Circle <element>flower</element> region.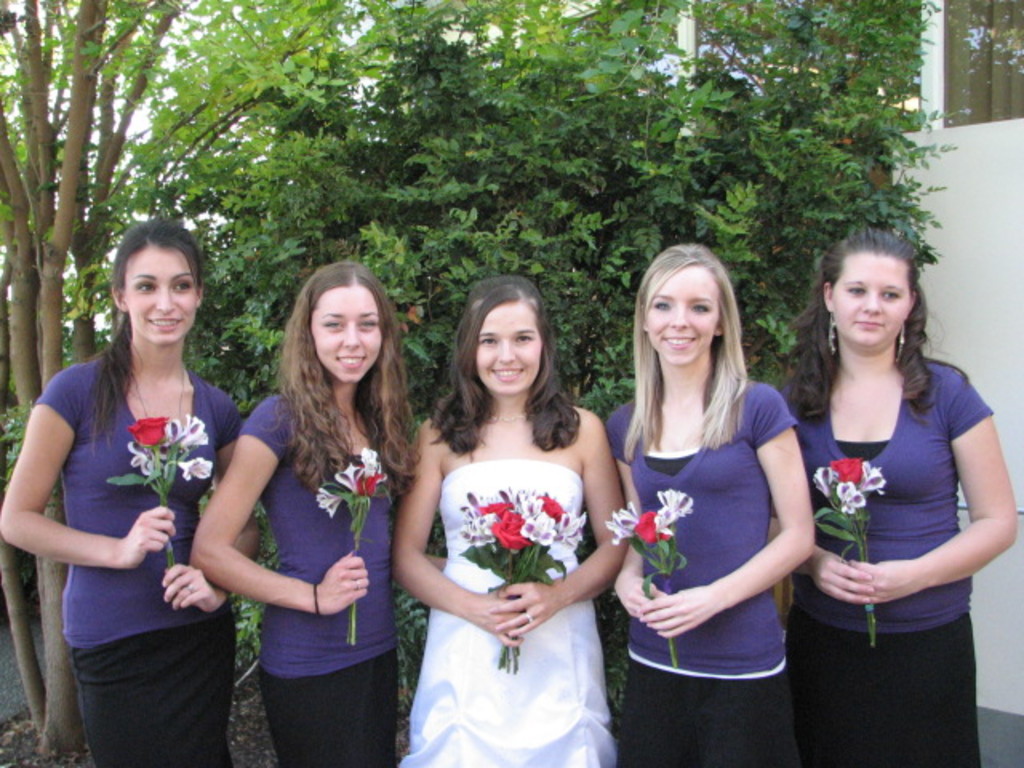
Region: Rect(832, 454, 862, 485).
